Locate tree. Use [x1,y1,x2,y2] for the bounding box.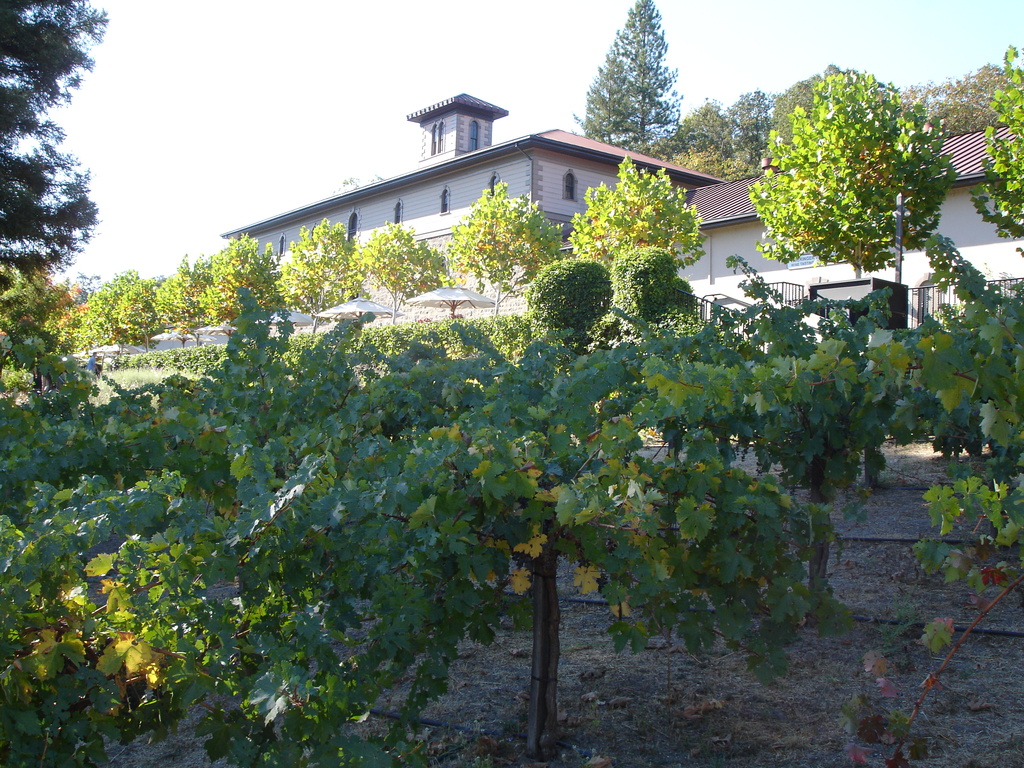
[956,40,1023,241].
